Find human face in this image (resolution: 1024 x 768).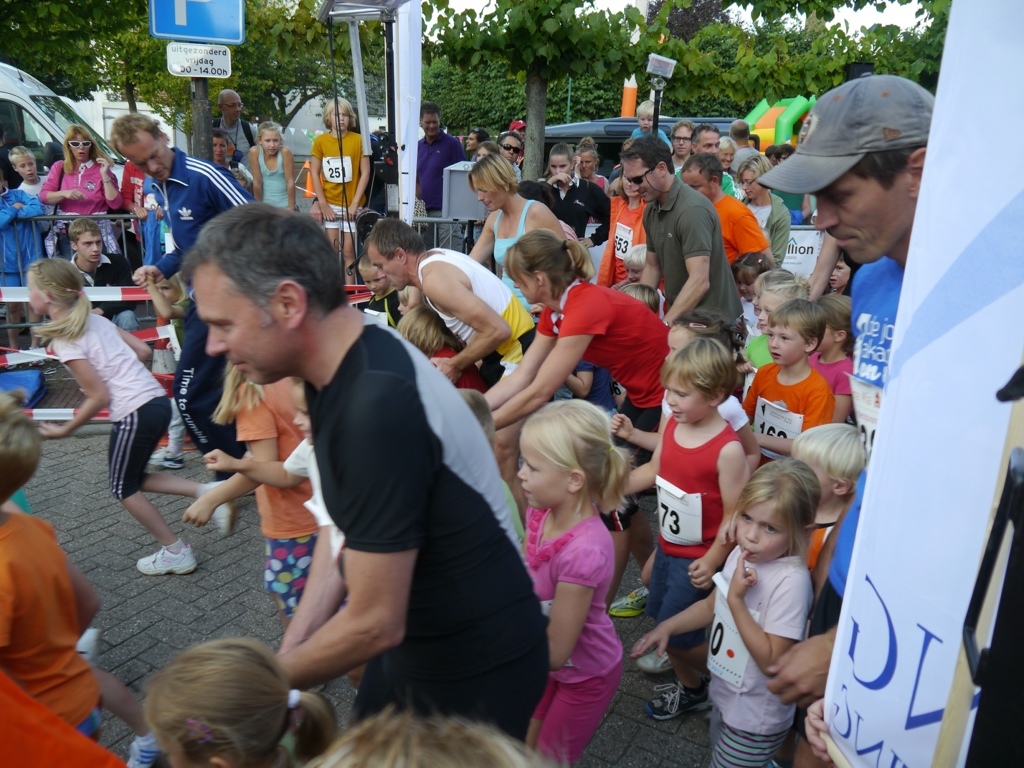
locate(477, 148, 489, 161).
